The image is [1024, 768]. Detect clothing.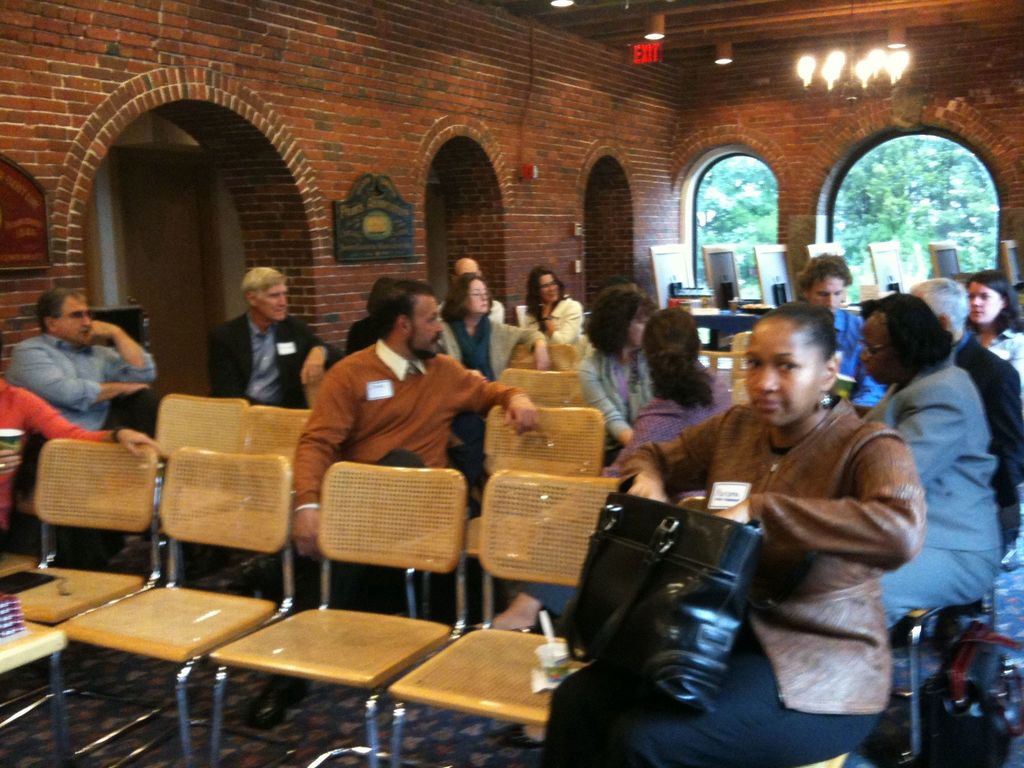
Detection: bbox=(538, 385, 926, 766).
